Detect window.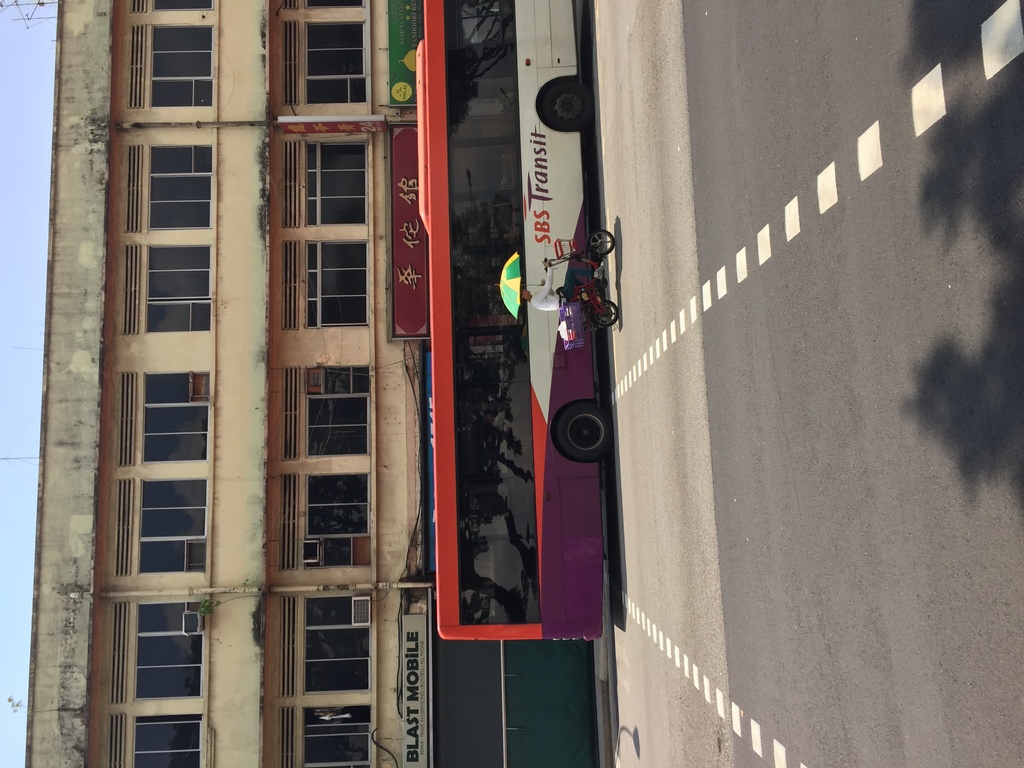
Detected at <bbox>140, 480, 207, 574</bbox>.
